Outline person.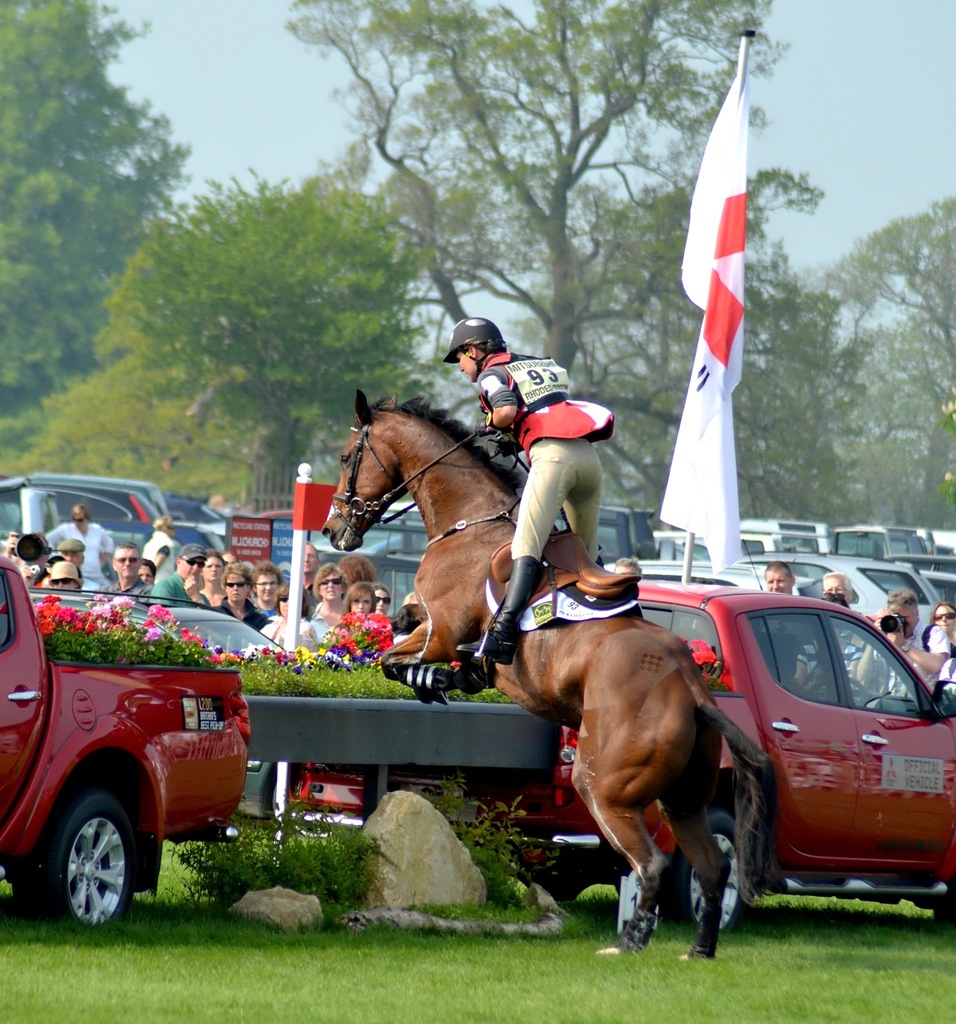
Outline: 401:586:448:621.
